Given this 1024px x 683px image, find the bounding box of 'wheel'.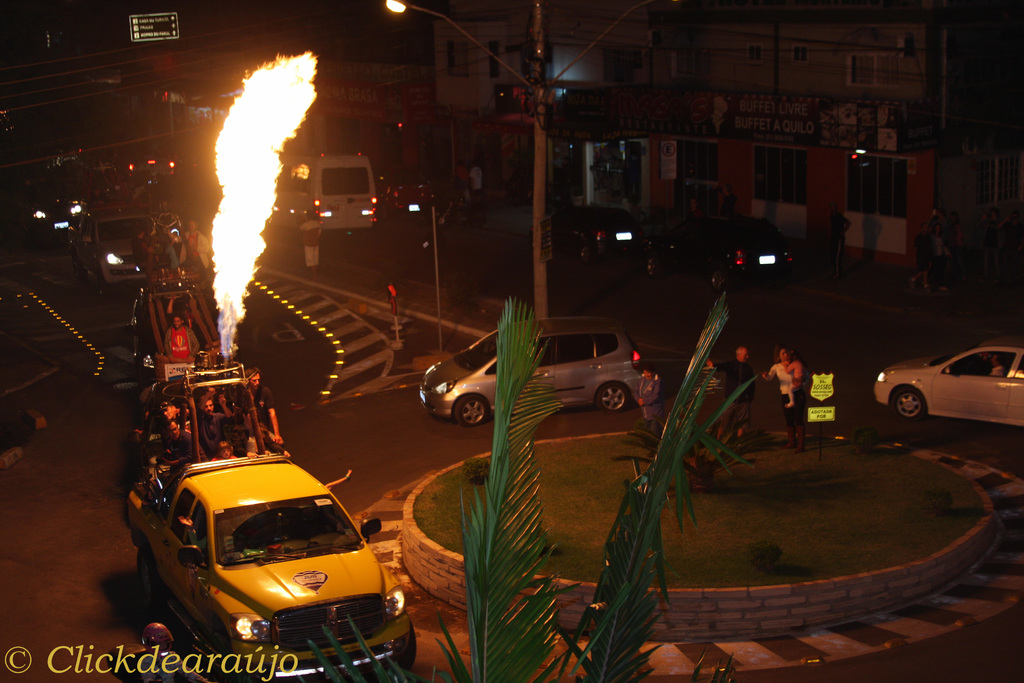
(left=598, top=382, right=626, bottom=413).
